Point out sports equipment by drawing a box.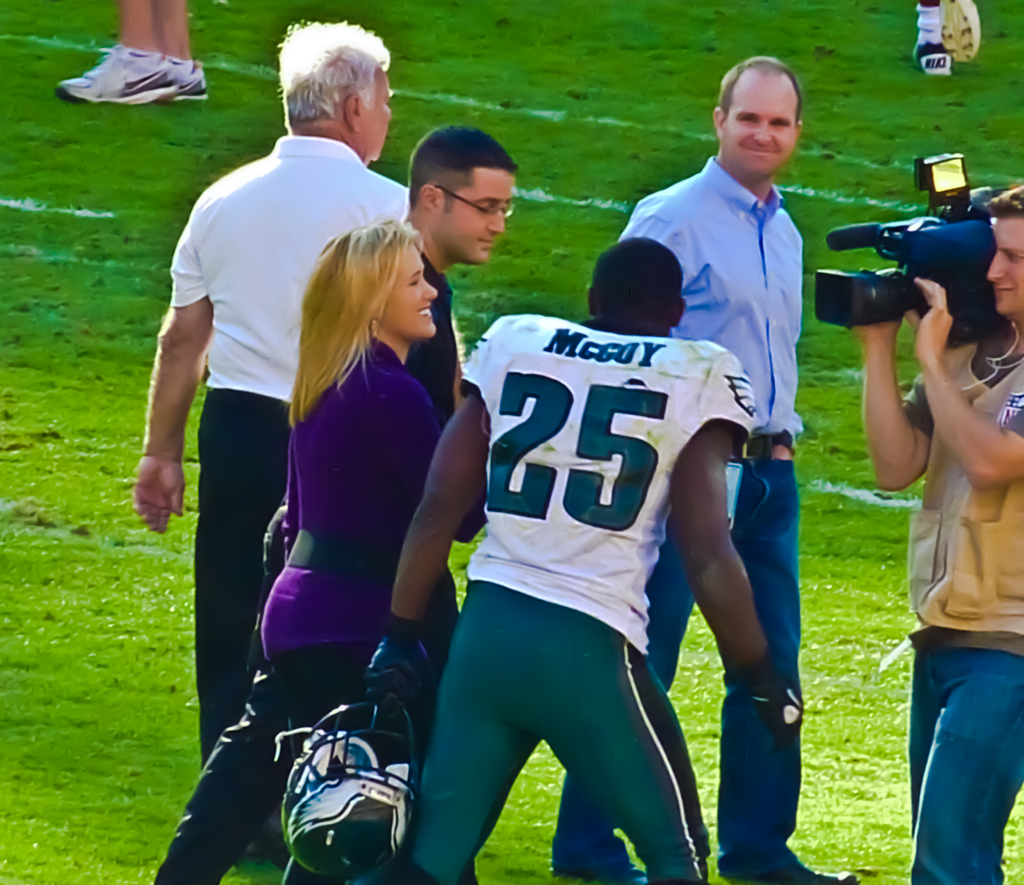
rect(283, 692, 422, 884).
